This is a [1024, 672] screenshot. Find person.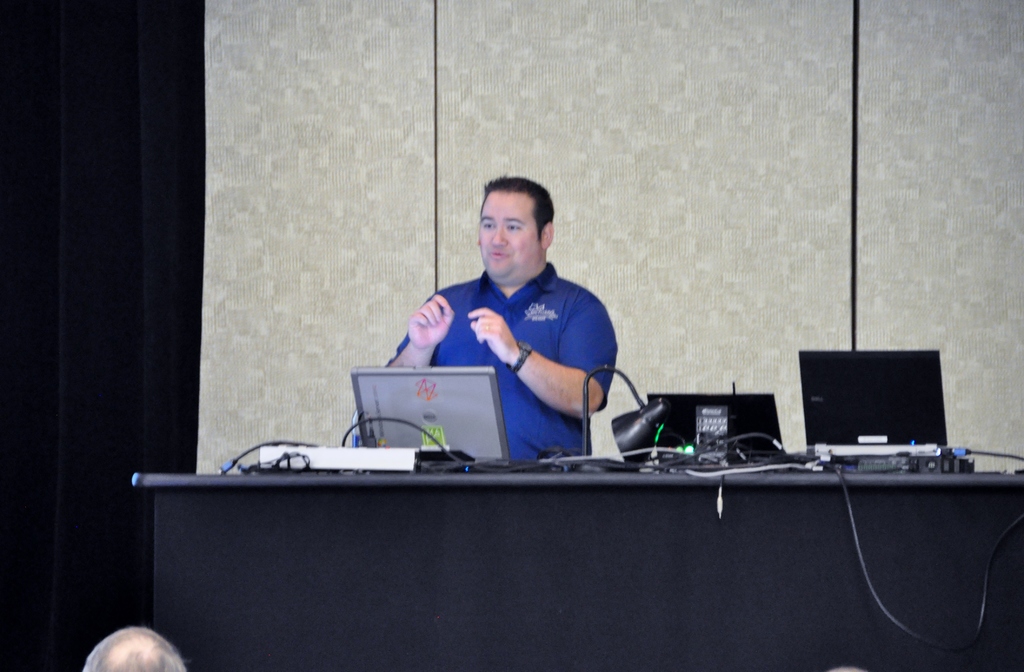
Bounding box: (x1=76, y1=626, x2=189, y2=671).
